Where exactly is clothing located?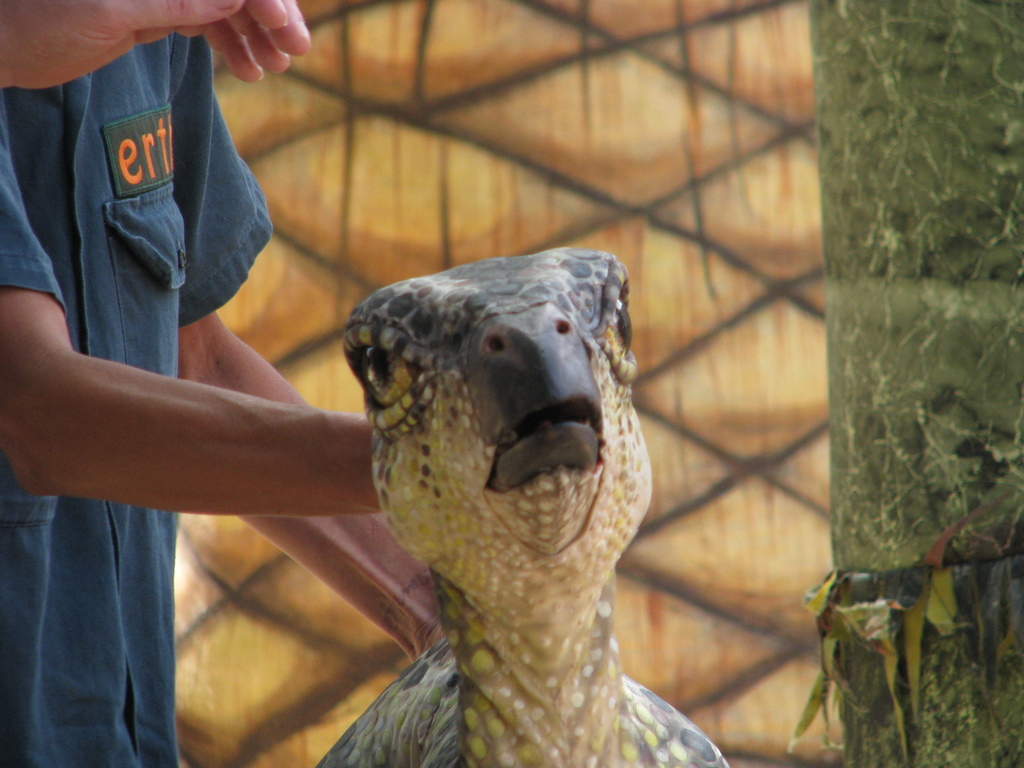
Its bounding box is Rect(0, 31, 268, 767).
